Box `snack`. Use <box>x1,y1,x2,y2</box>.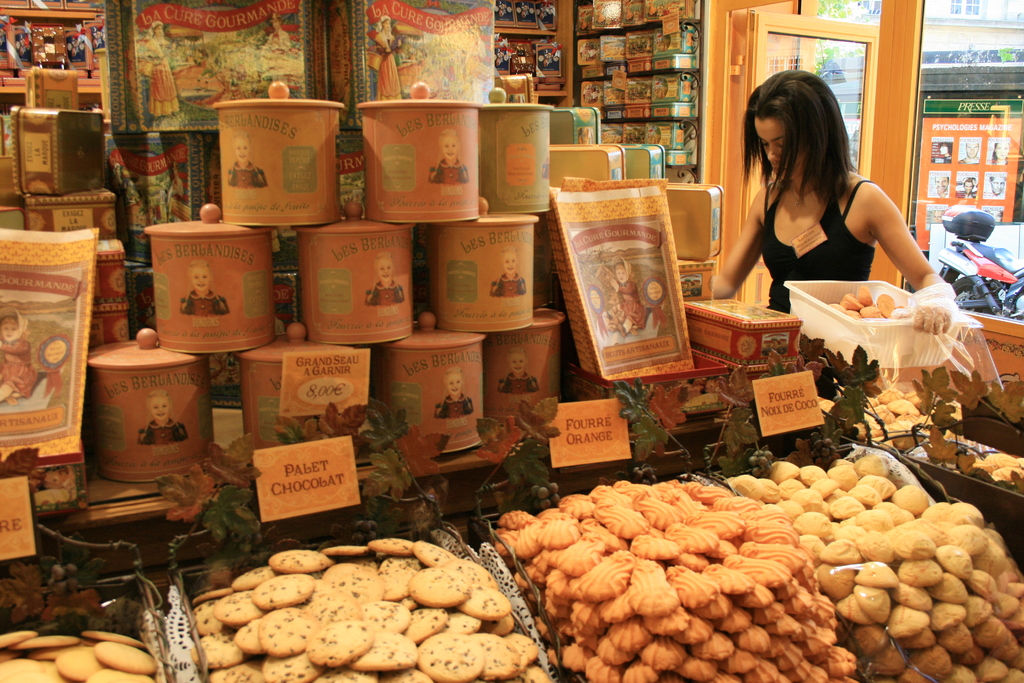
<box>352,95,499,222</box>.
